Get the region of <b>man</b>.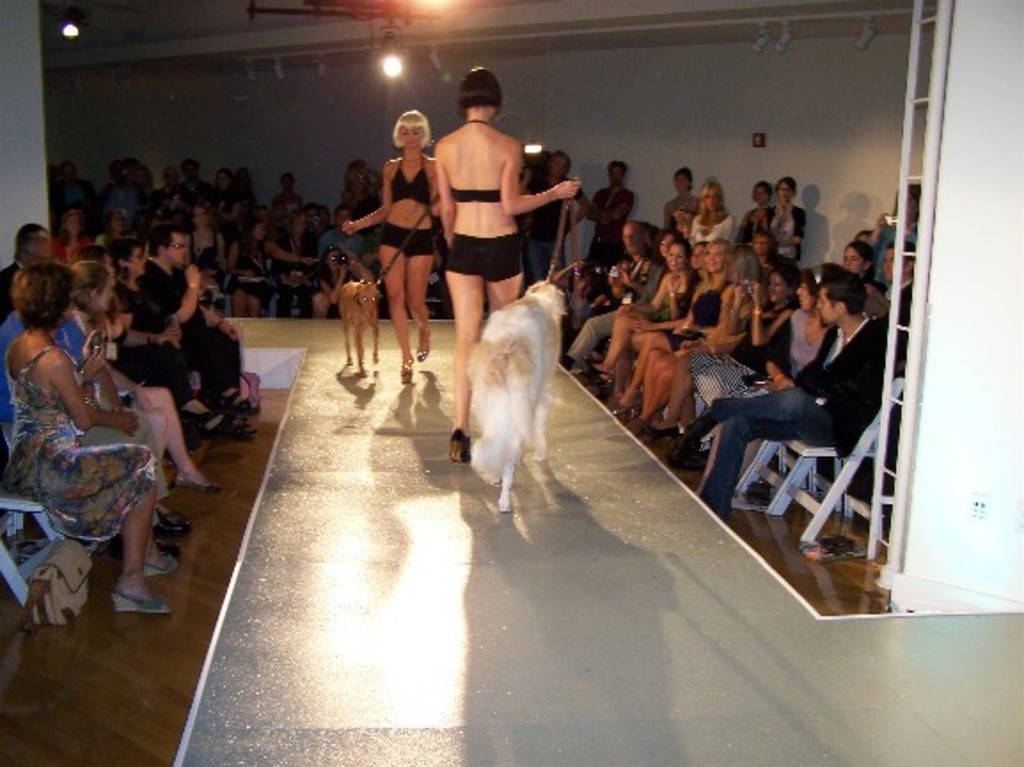
<region>664, 263, 893, 518</region>.
